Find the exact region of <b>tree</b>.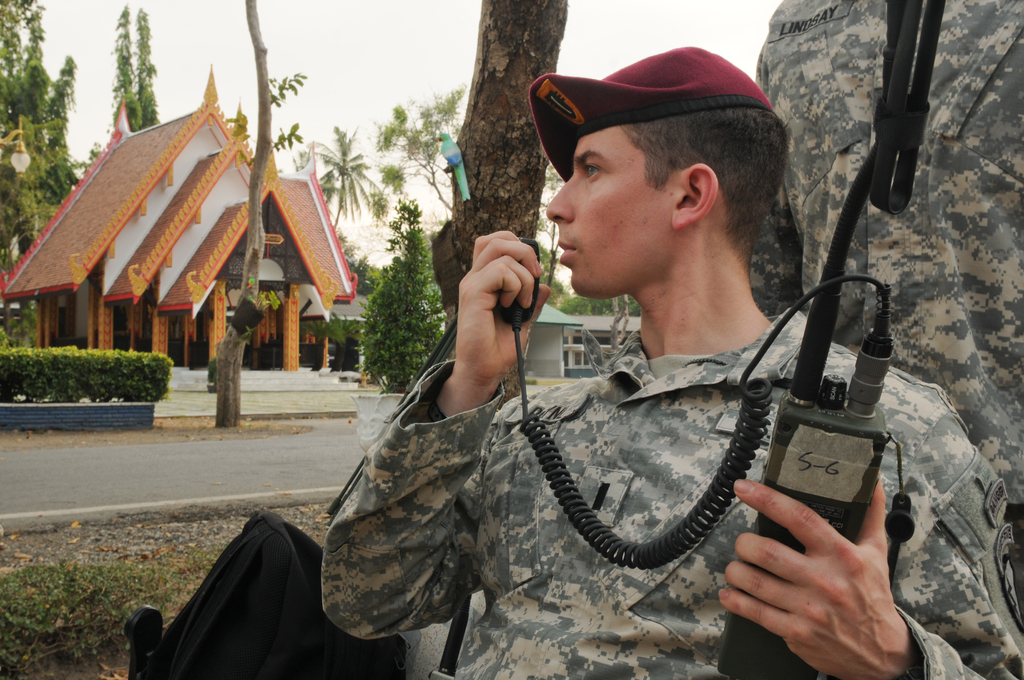
Exact region: [291, 117, 380, 231].
